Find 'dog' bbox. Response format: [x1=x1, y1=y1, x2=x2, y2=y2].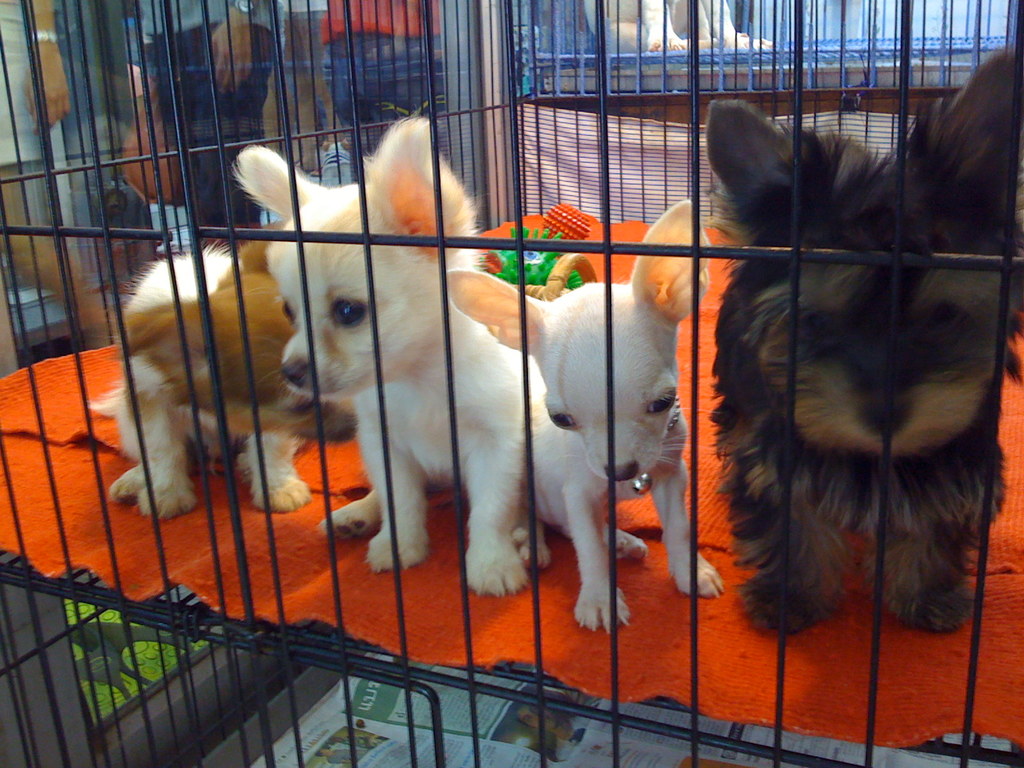
[x1=705, y1=47, x2=1023, y2=637].
